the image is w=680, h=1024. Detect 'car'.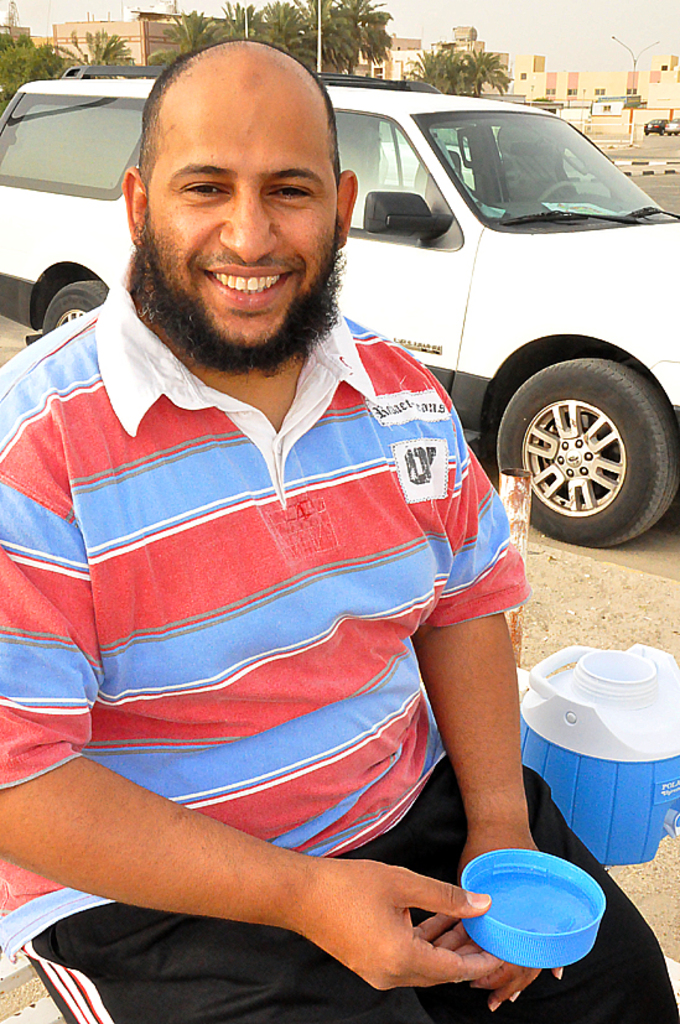
Detection: bbox=(665, 118, 679, 139).
